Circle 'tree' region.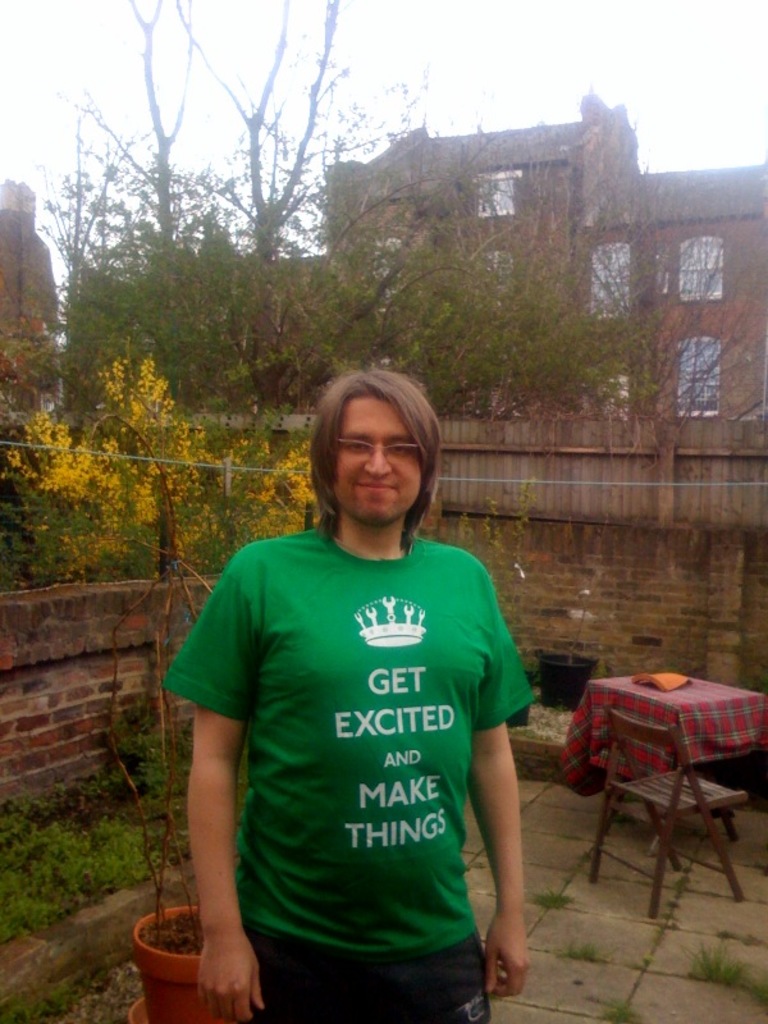
Region: region(559, 119, 767, 424).
